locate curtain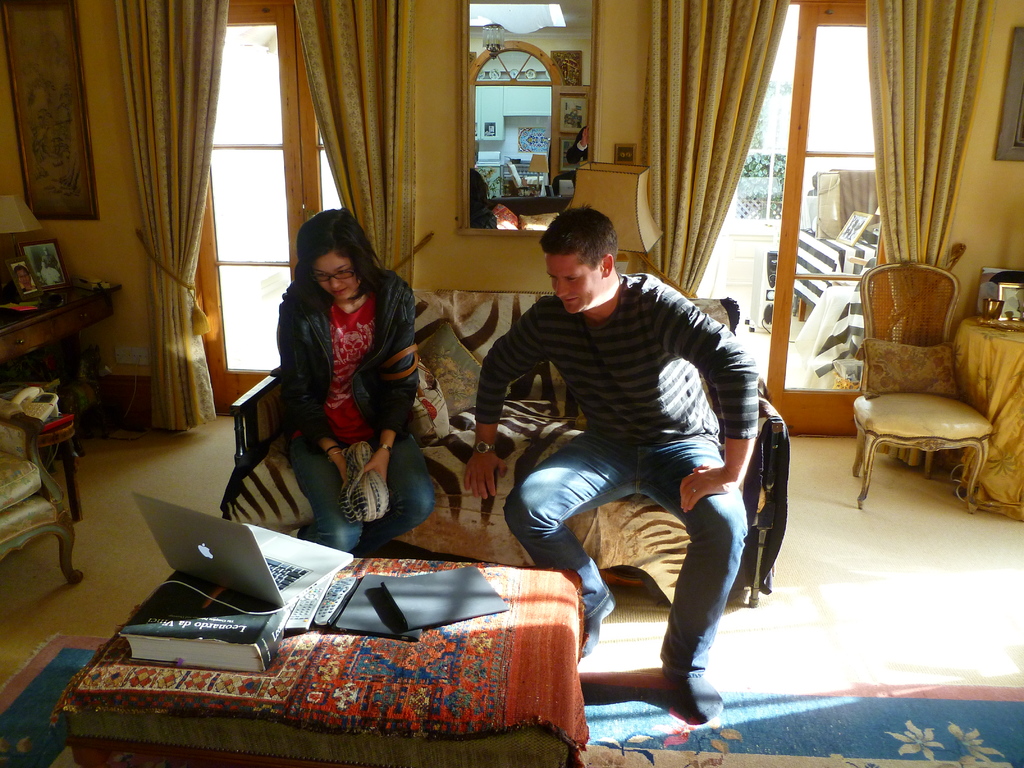
[292, 0, 421, 290]
